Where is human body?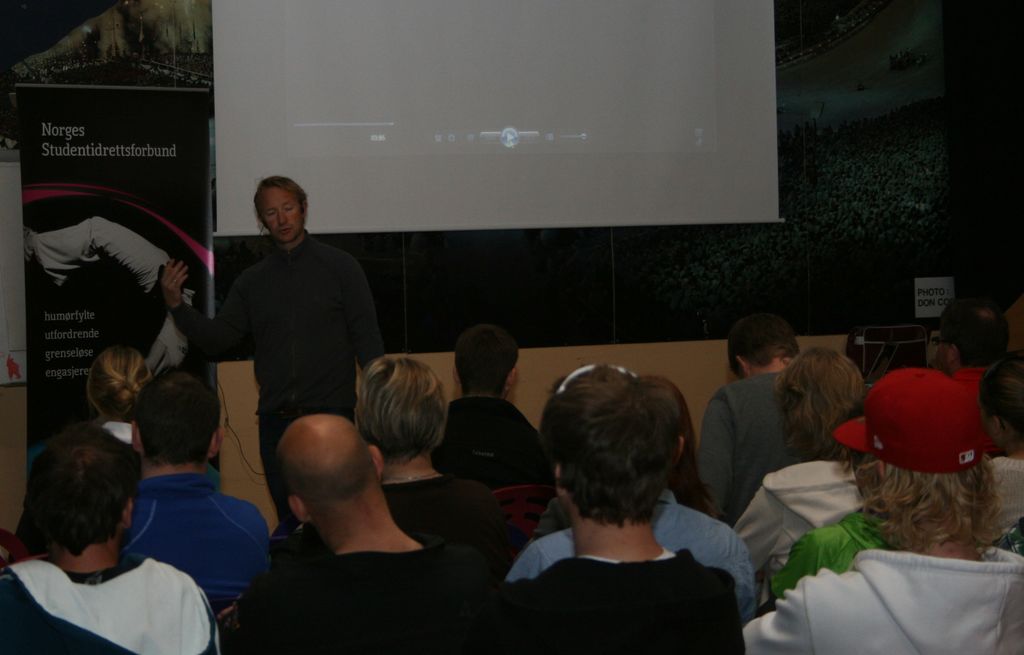
detection(3, 425, 222, 654).
